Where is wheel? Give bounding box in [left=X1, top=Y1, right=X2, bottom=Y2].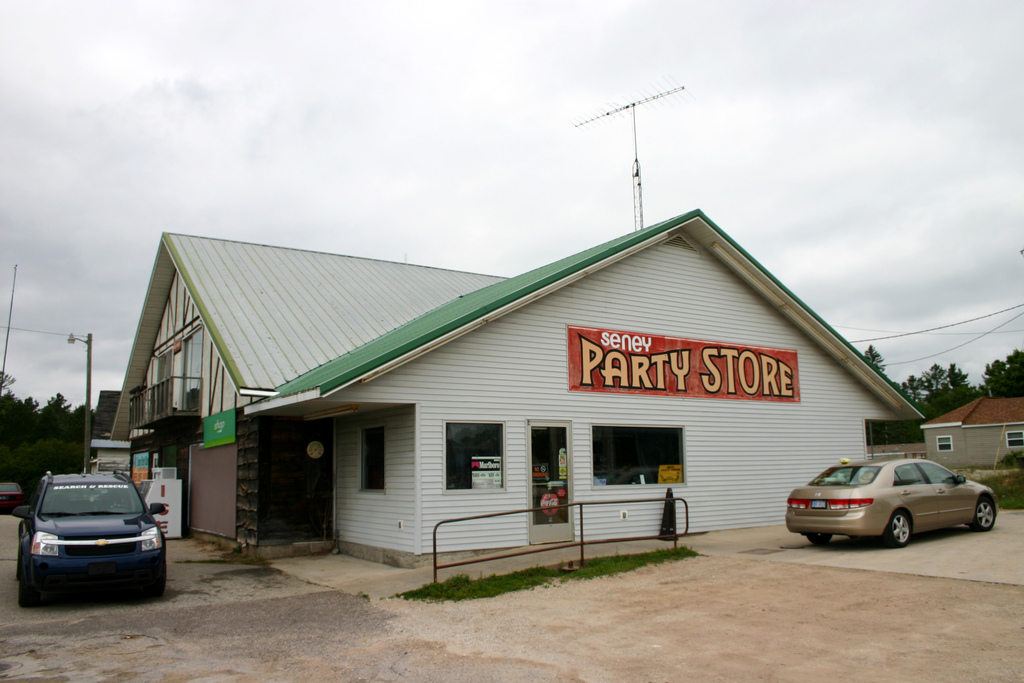
[left=810, top=531, right=833, bottom=545].
